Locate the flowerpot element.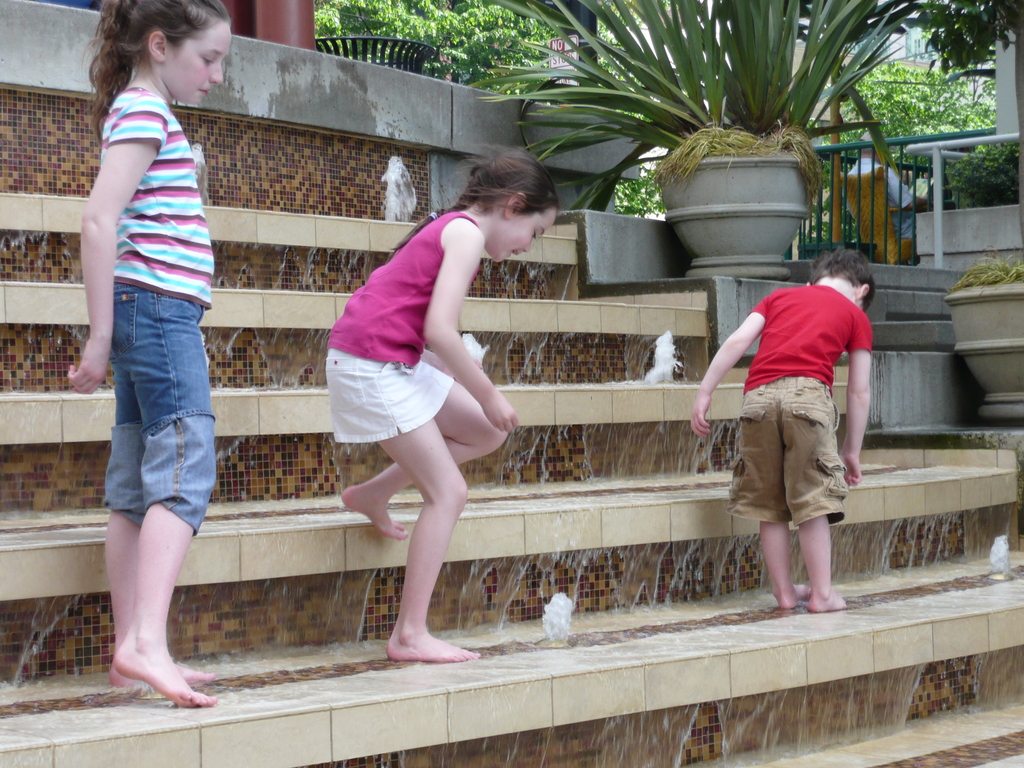
Element bbox: 940, 279, 1023, 426.
